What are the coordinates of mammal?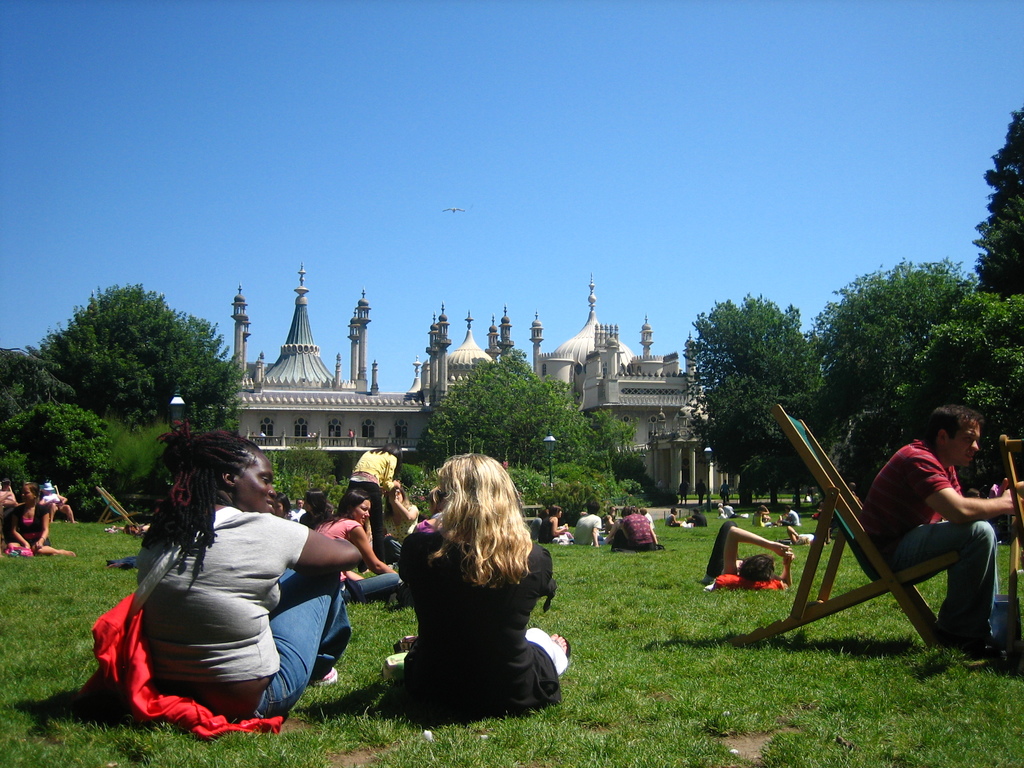
crop(251, 432, 255, 442).
